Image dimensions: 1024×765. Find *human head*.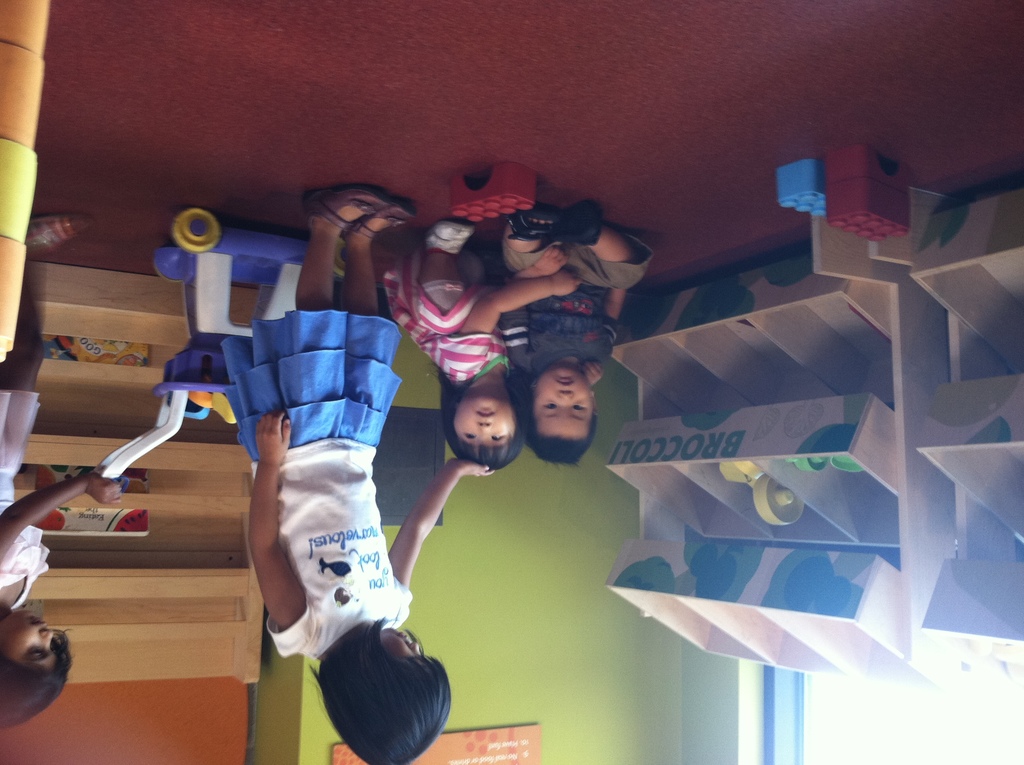
x1=446, y1=383, x2=532, y2=472.
